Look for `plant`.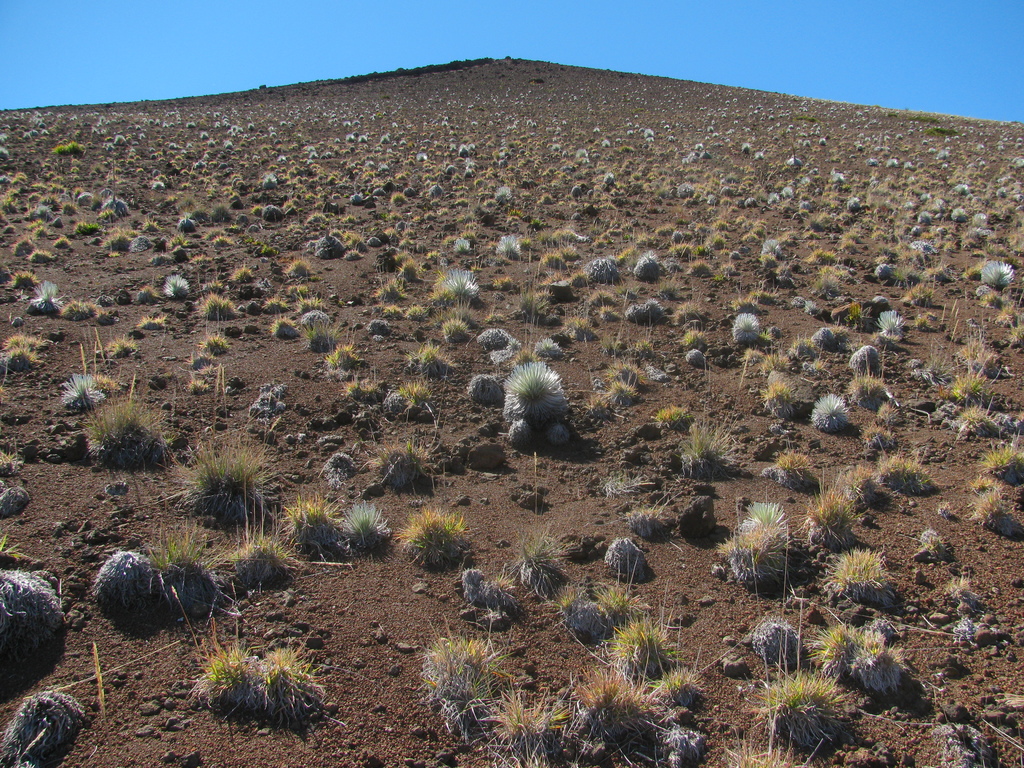
Found: locate(684, 326, 709, 347).
